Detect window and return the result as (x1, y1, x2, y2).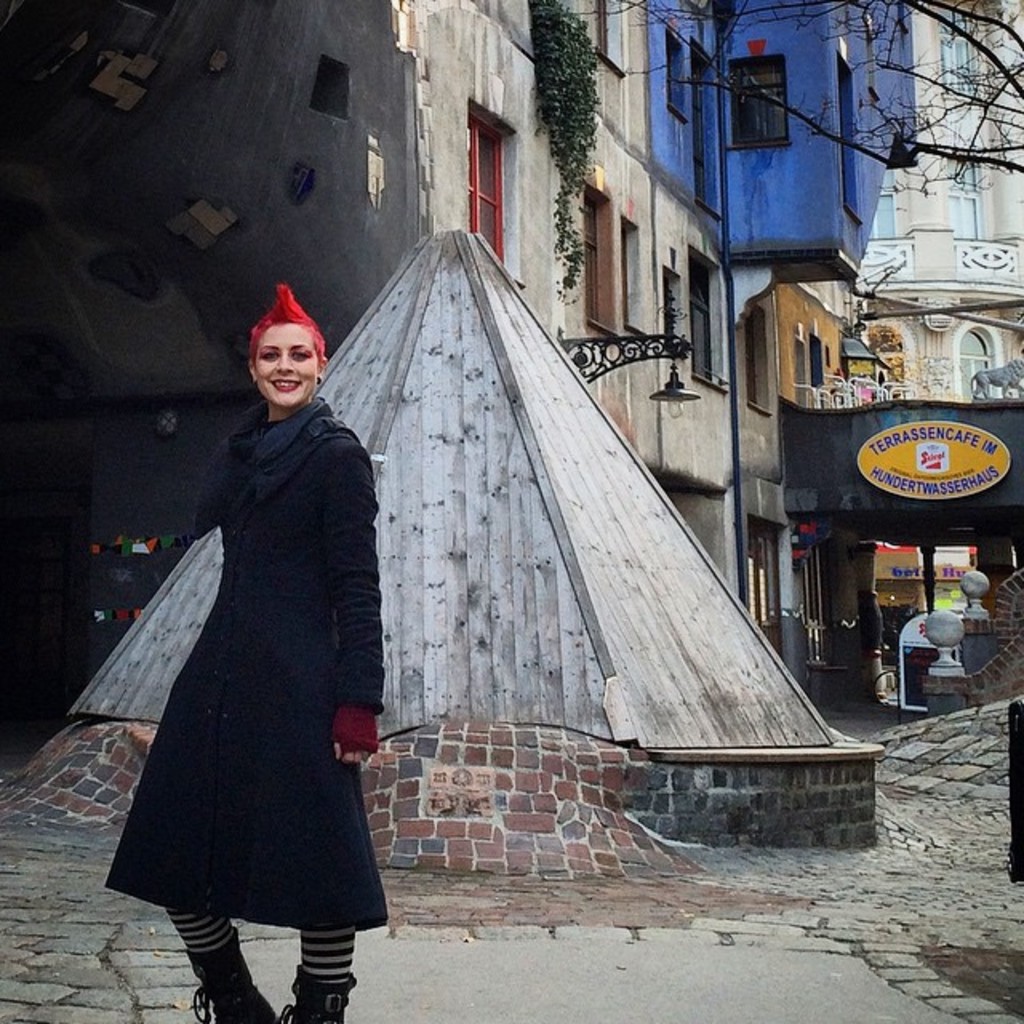
(595, 0, 630, 66).
